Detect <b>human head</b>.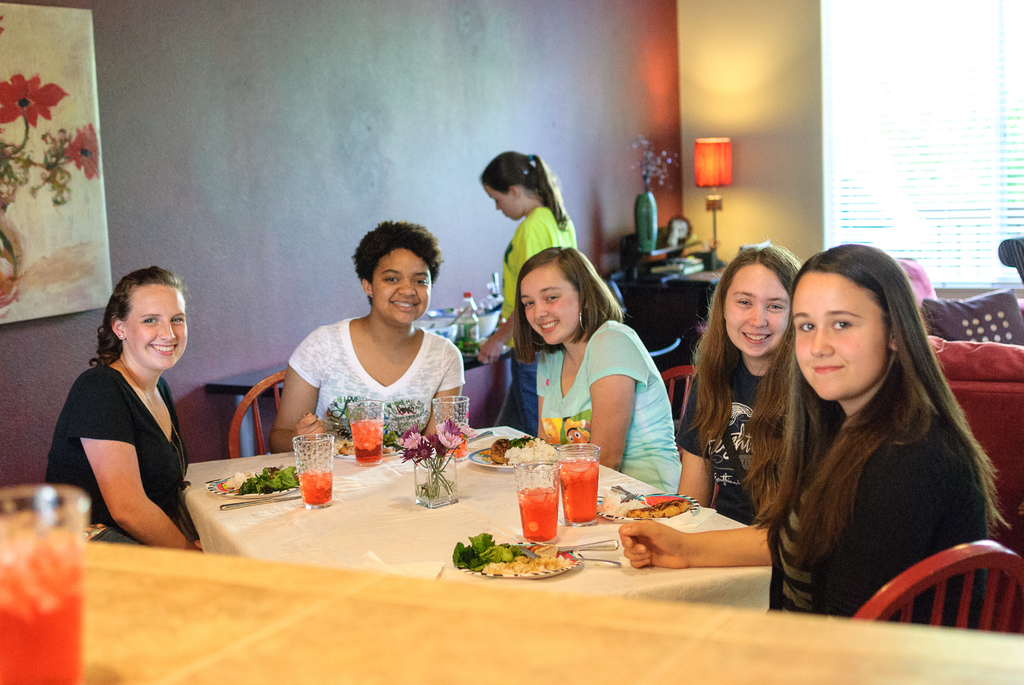
Detected at pyautogui.locateOnScreen(476, 150, 544, 221).
